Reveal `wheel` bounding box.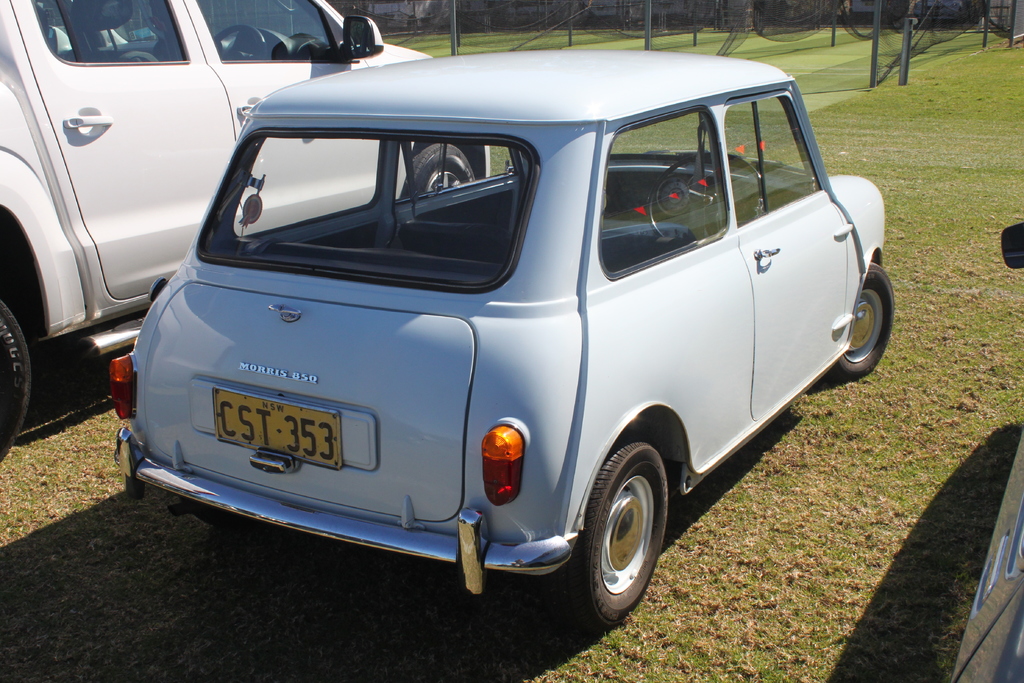
Revealed: (left=404, top=142, right=474, bottom=197).
